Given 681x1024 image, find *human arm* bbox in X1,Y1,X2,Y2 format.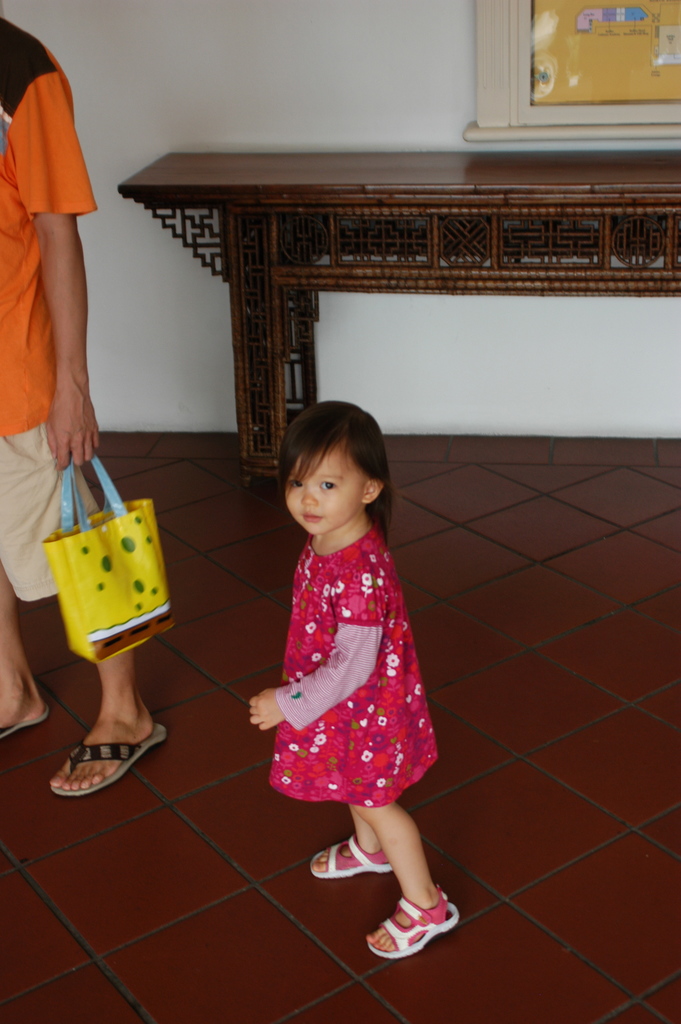
243,559,392,737.
